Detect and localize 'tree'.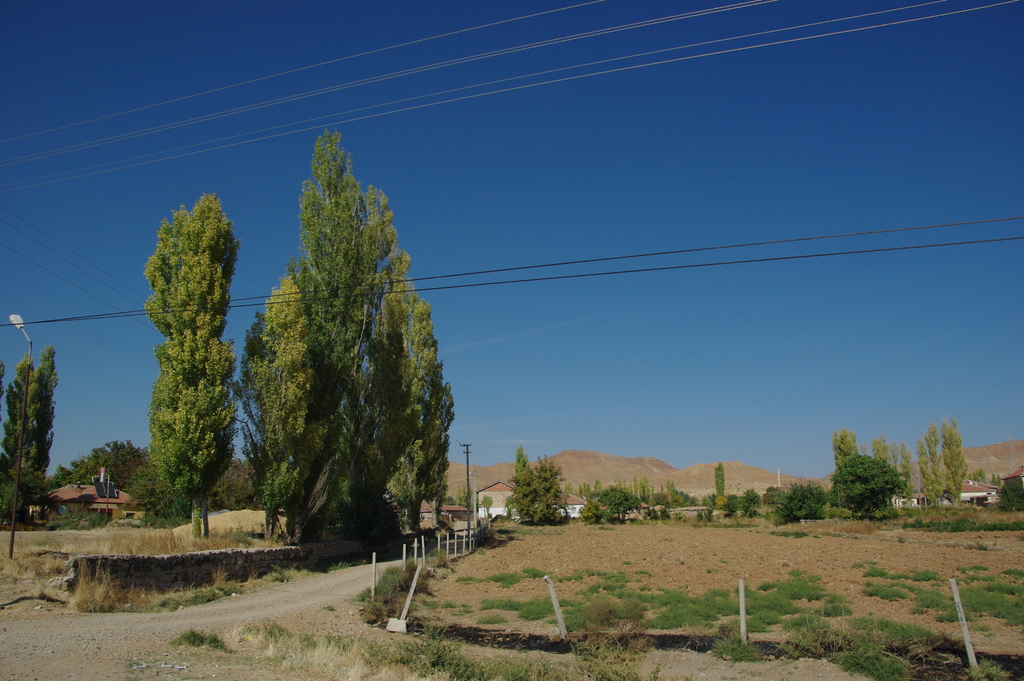
Localized at x1=822 y1=454 x2=905 y2=524.
